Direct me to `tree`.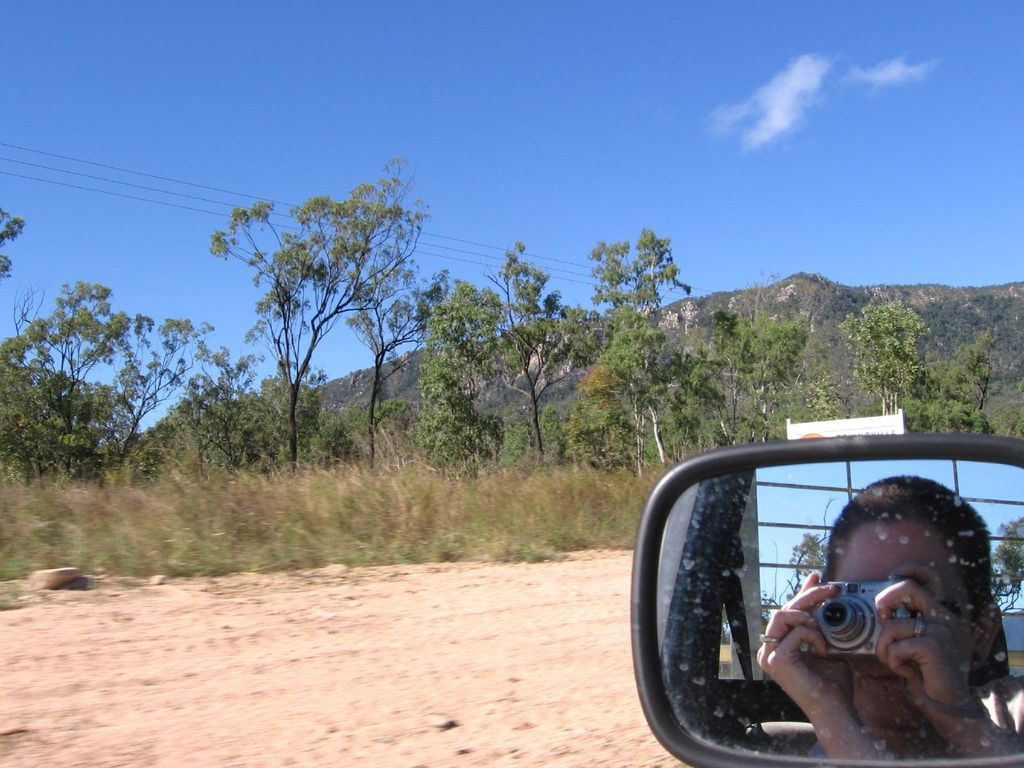
Direction: 957,330,998,412.
